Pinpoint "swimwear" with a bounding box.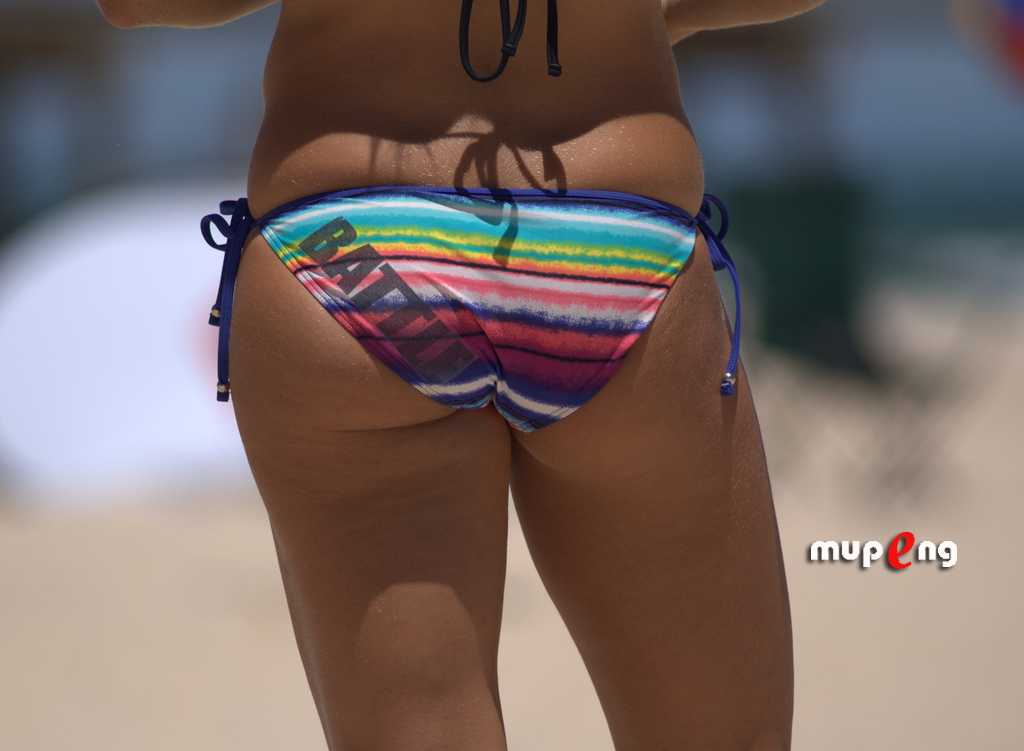
213,205,736,428.
